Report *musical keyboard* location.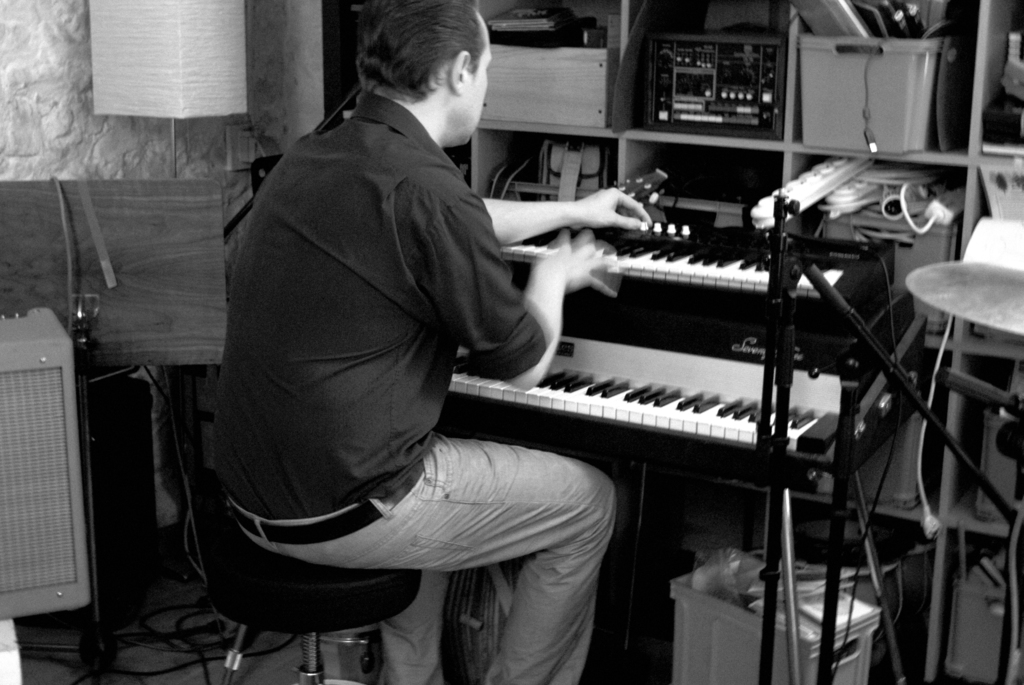
Report: locate(426, 246, 872, 491).
